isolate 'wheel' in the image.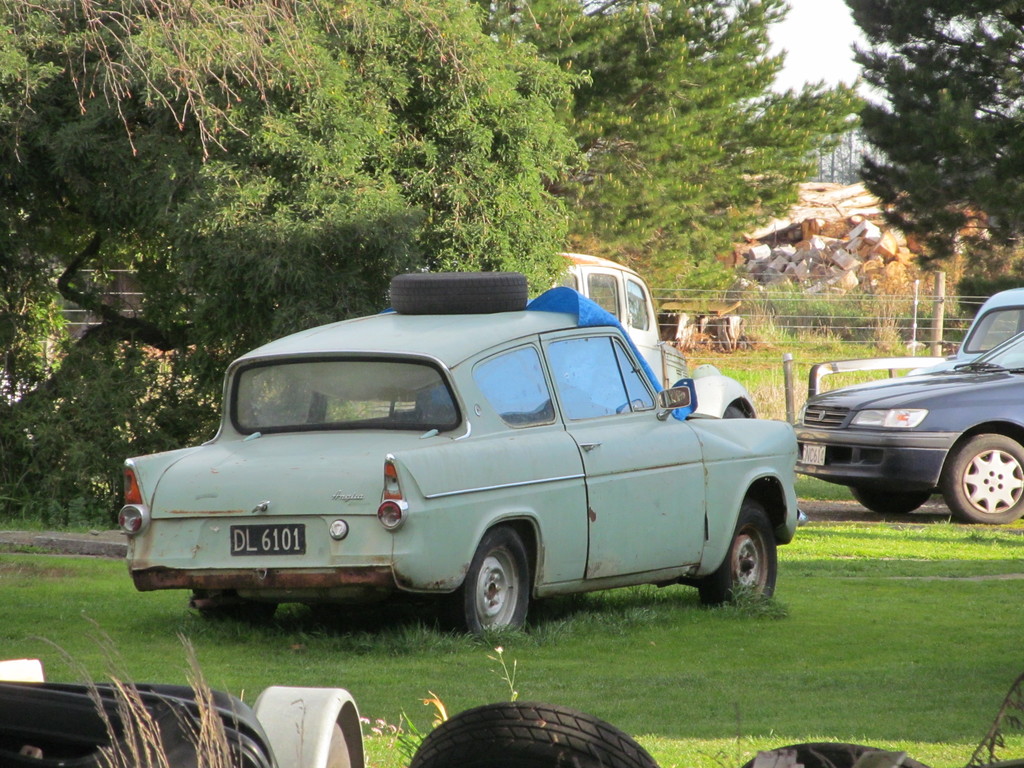
Isolated region: bbox(408, 701, 664, 767).
